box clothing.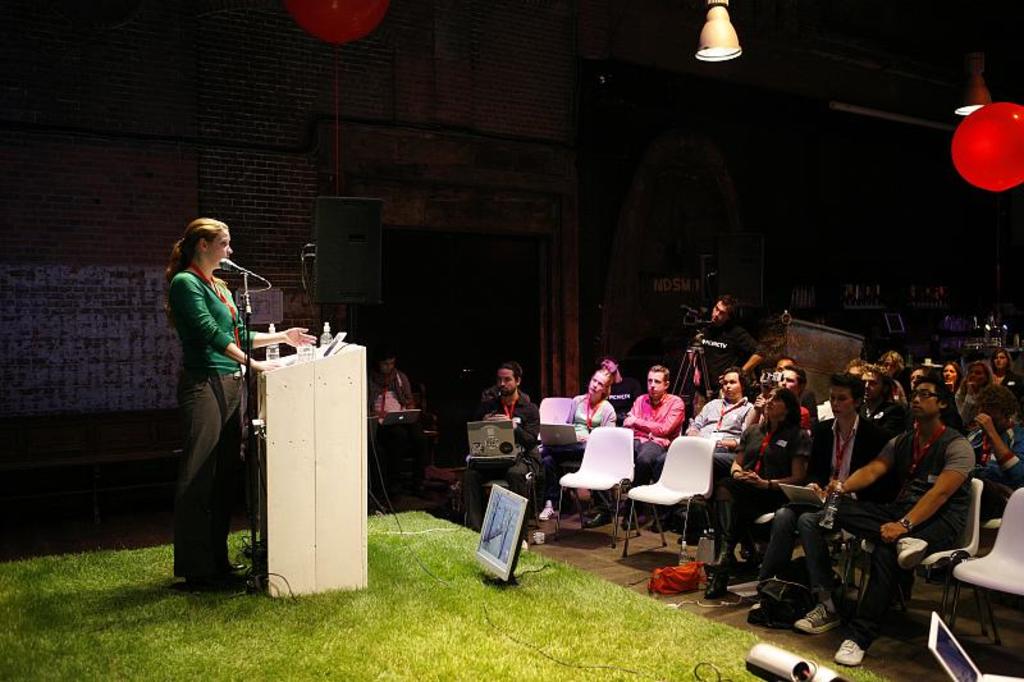
<bbox>765, 402, 876, 576</bbox>.
